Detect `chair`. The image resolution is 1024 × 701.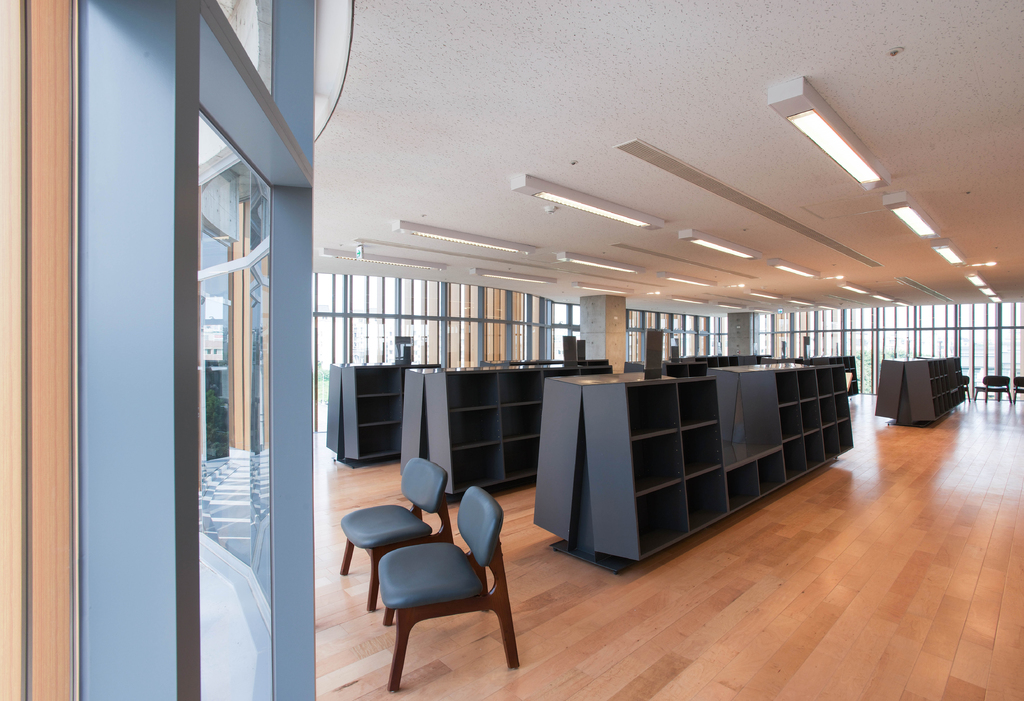
{"left": 336, "top": 456, "right": 458, "bottom": 612}.
